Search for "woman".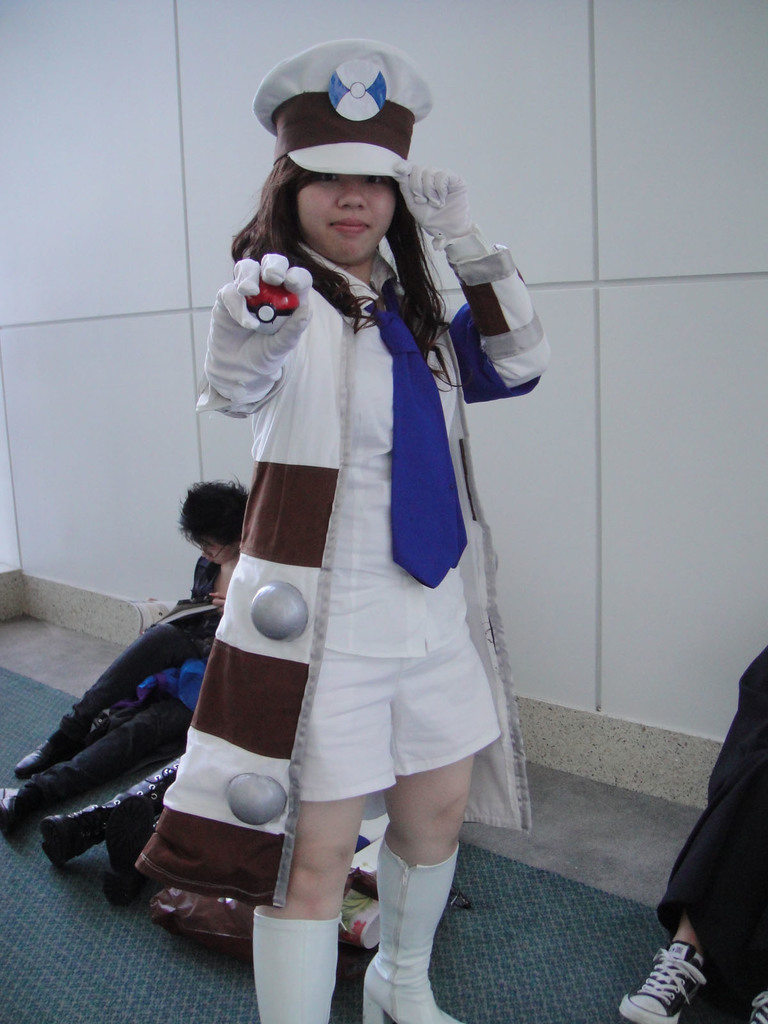
Found at (153,74,530,1006).
